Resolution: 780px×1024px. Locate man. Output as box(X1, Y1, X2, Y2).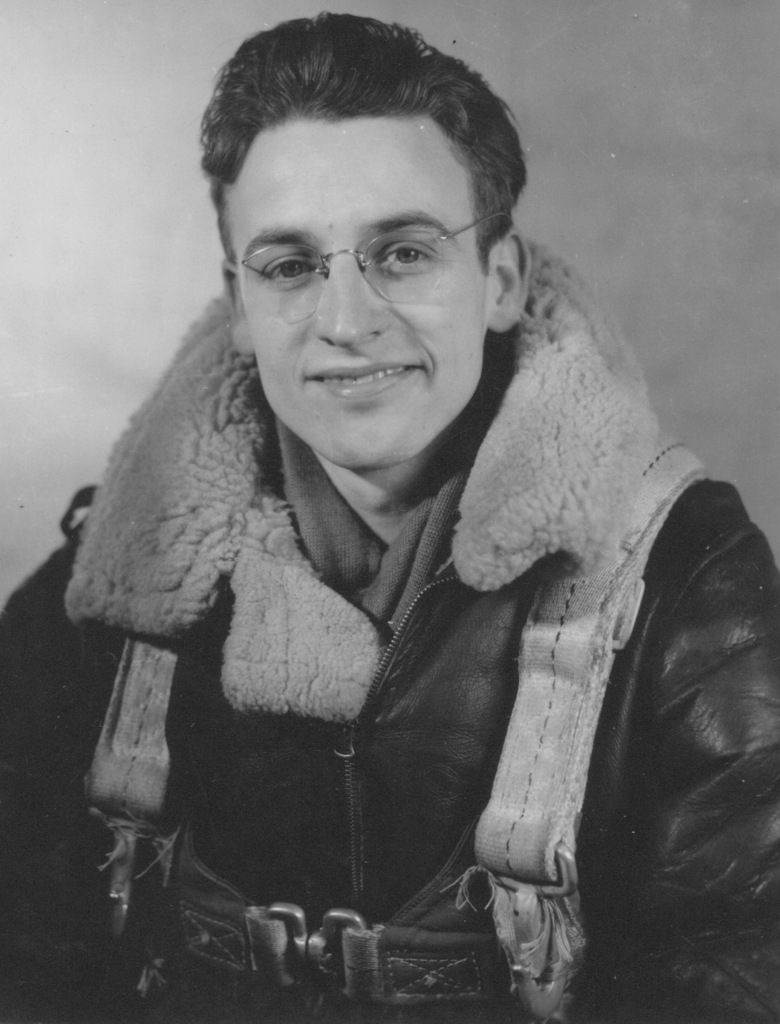
box(34, 32, 772, 990).
